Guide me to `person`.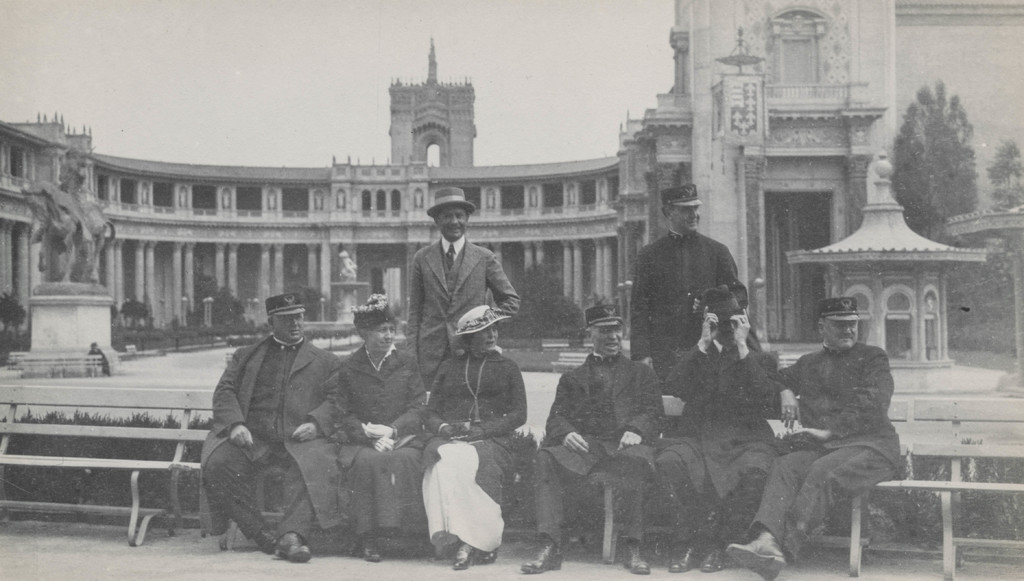
Guidance: region(626, 179, 742, 385).
